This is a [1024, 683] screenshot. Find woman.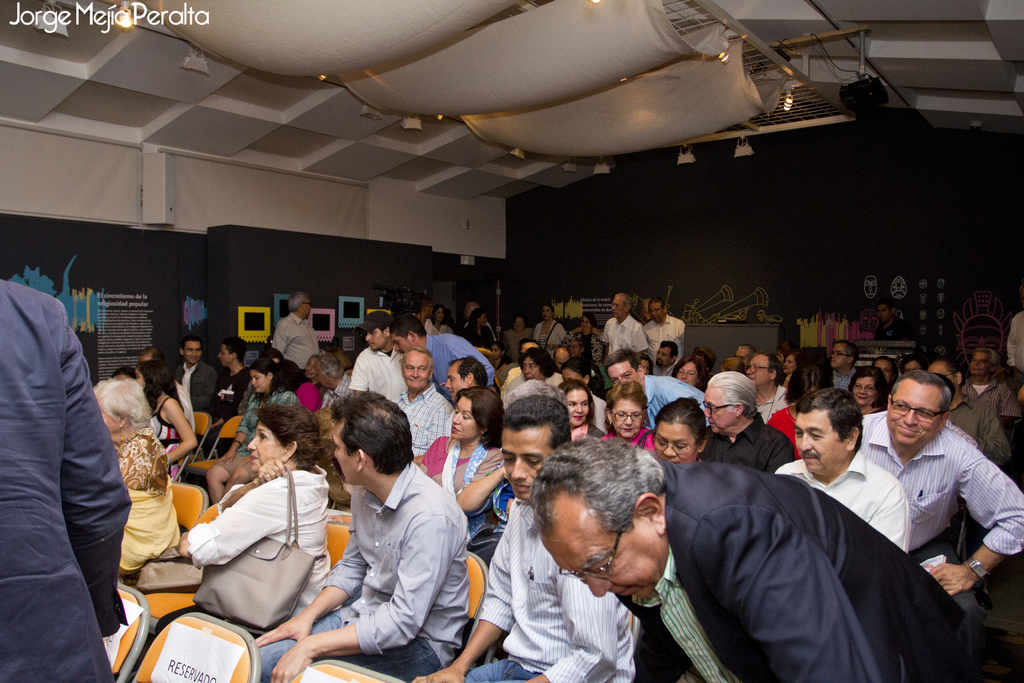
Bounding box: (x1=459, y1=309, x2=495, y2=354).
